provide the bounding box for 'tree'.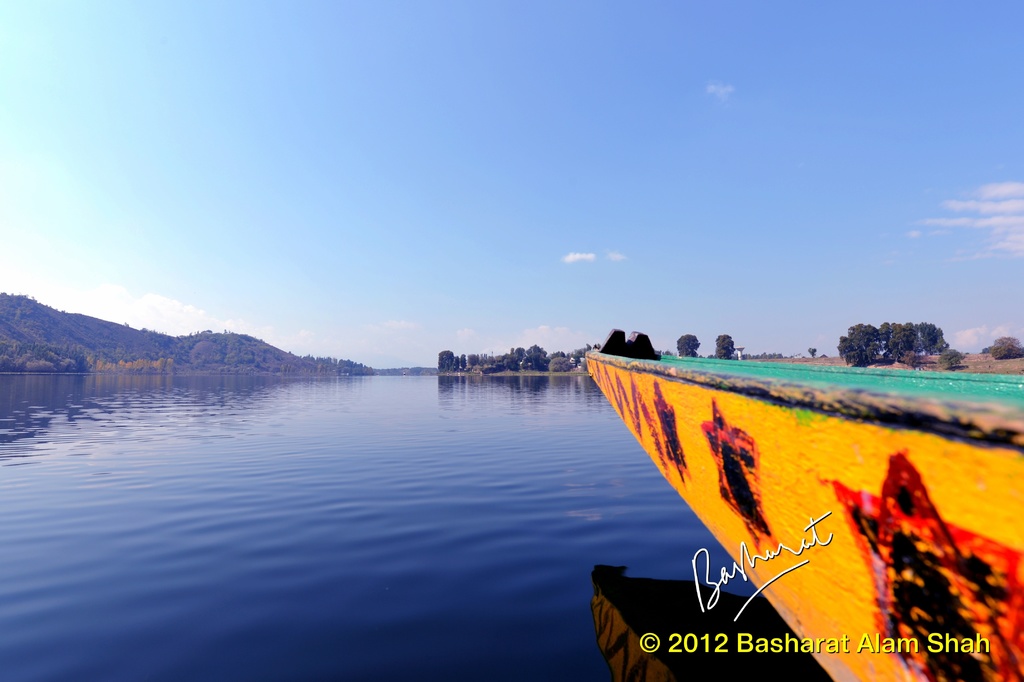
940:350:969:374.
